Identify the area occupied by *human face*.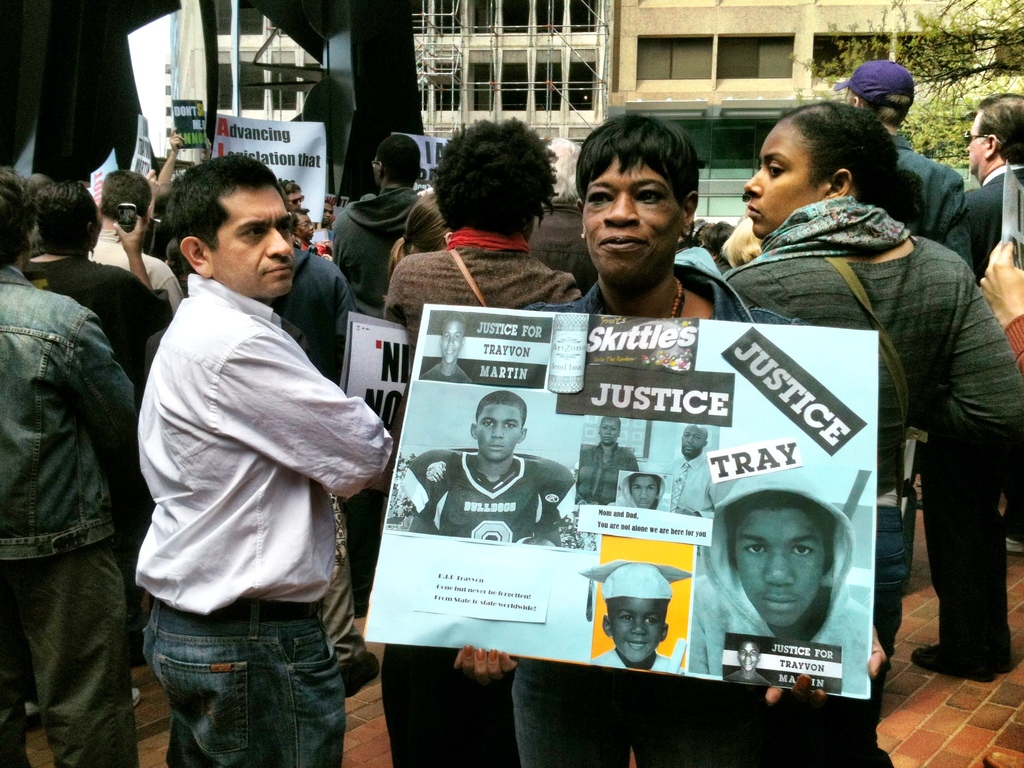
Area: box=[685, 425, 708, 458].
